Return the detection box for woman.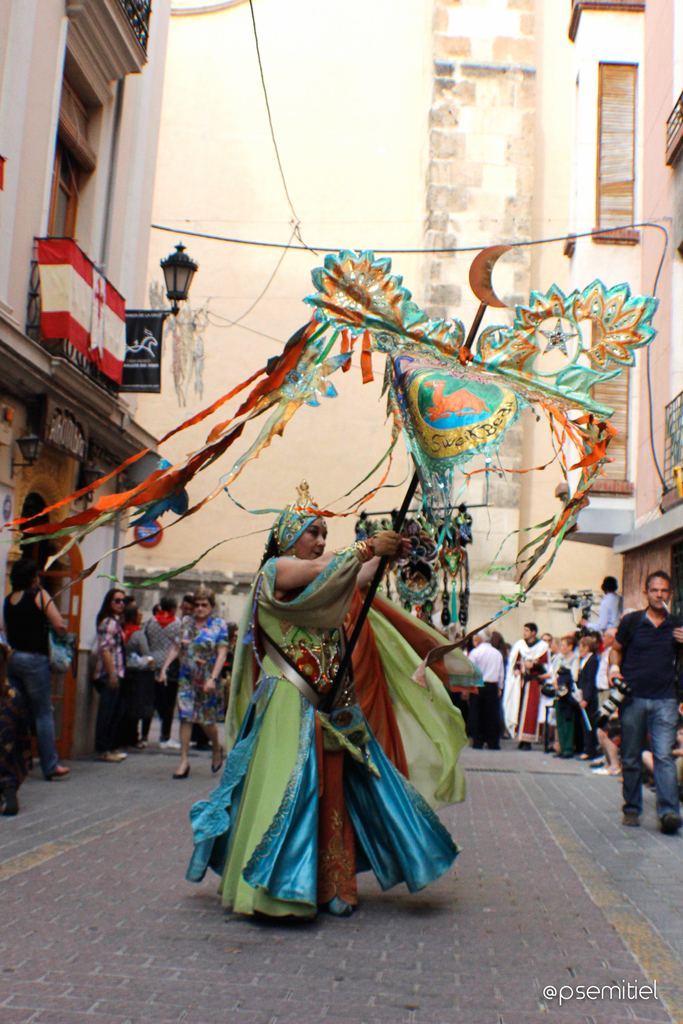
[0,559,76,776].
